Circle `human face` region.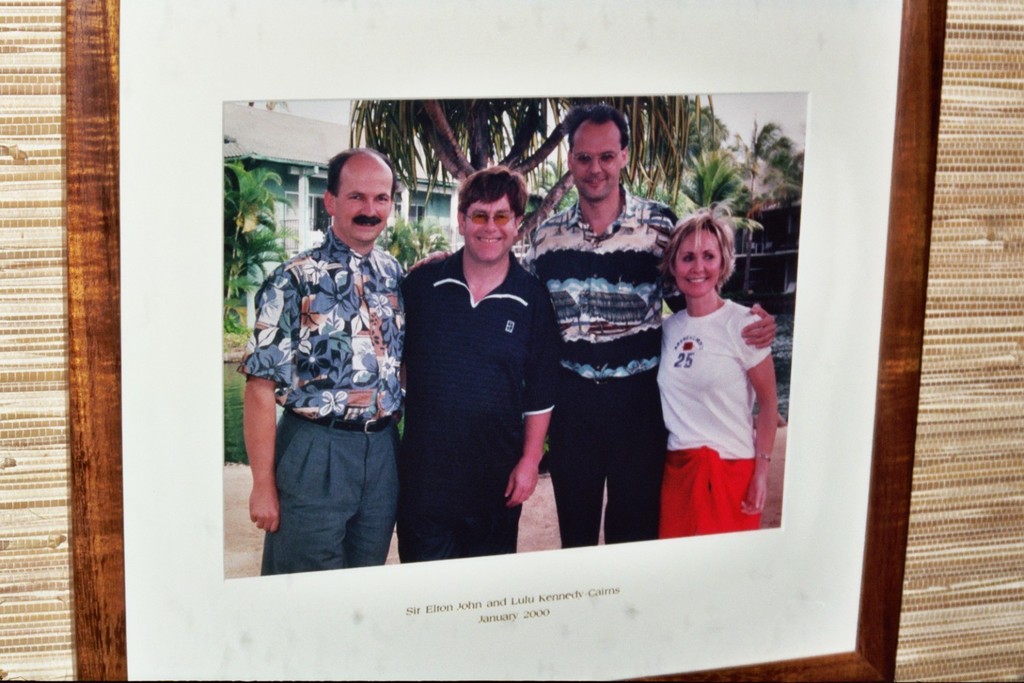
Region: (462, 182, 517, 265).
